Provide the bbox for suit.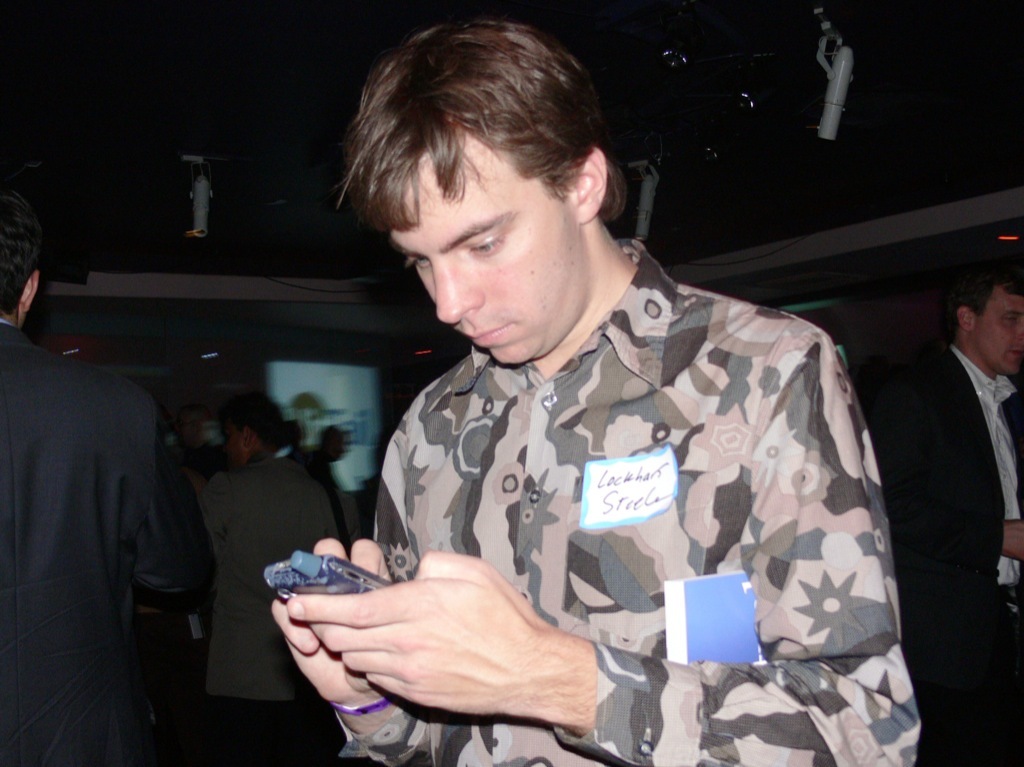
bbox=(873, 345, 1023, 766).
